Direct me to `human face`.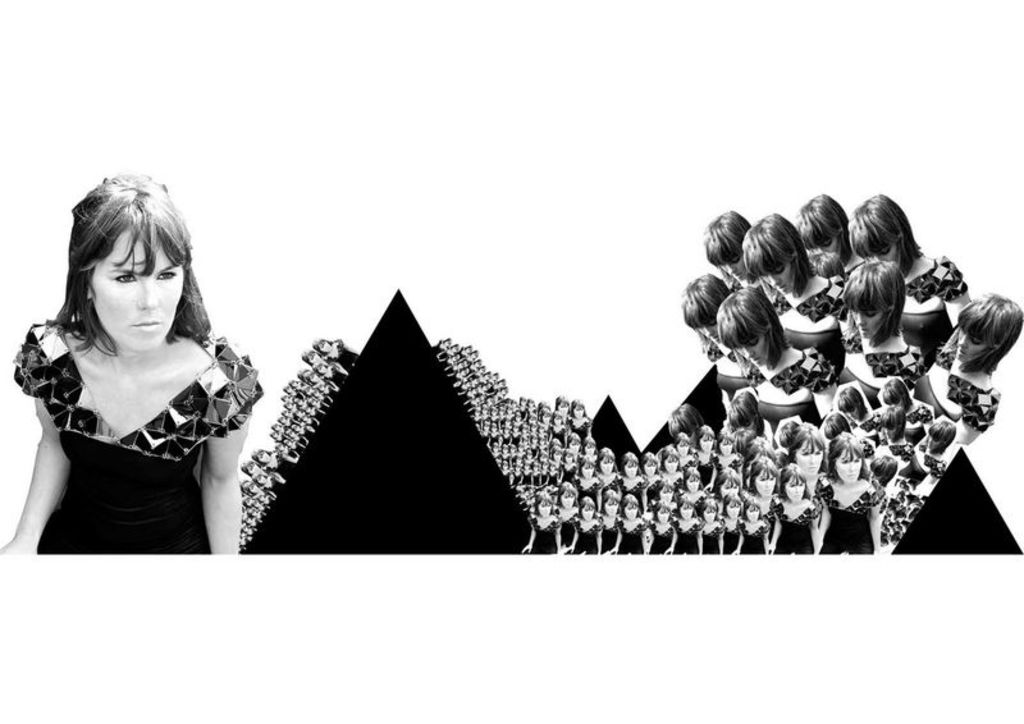
Direction: left=561, top=489, right=573, bottom=505.
